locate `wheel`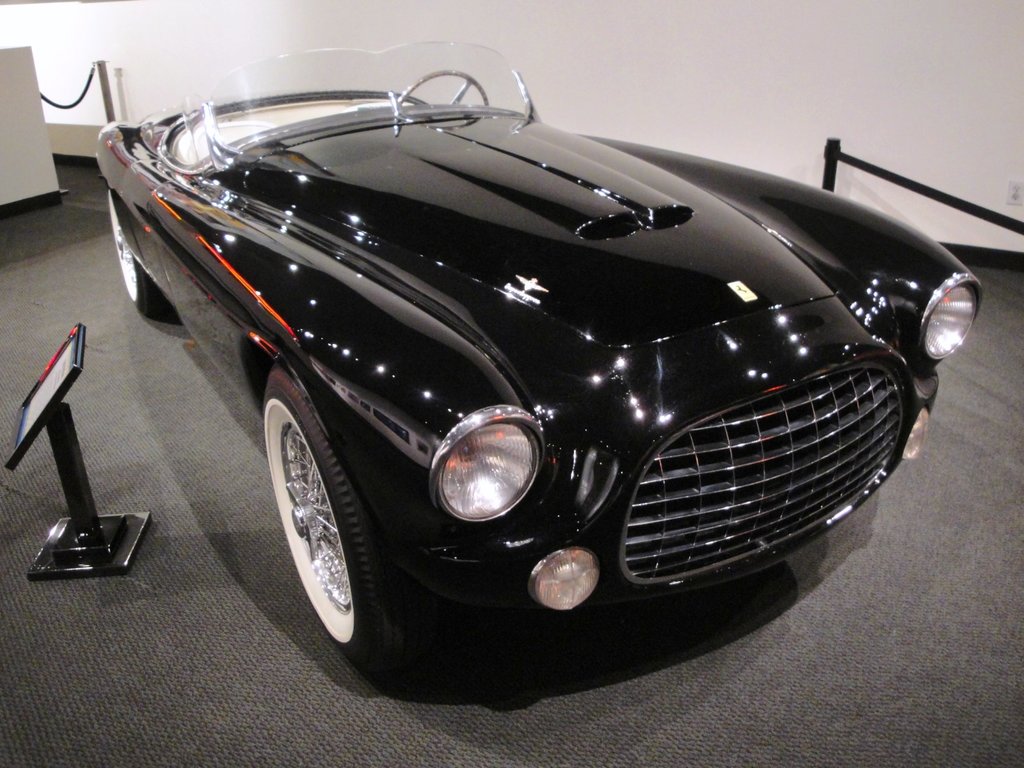
<box>394,69,489,104</box>
